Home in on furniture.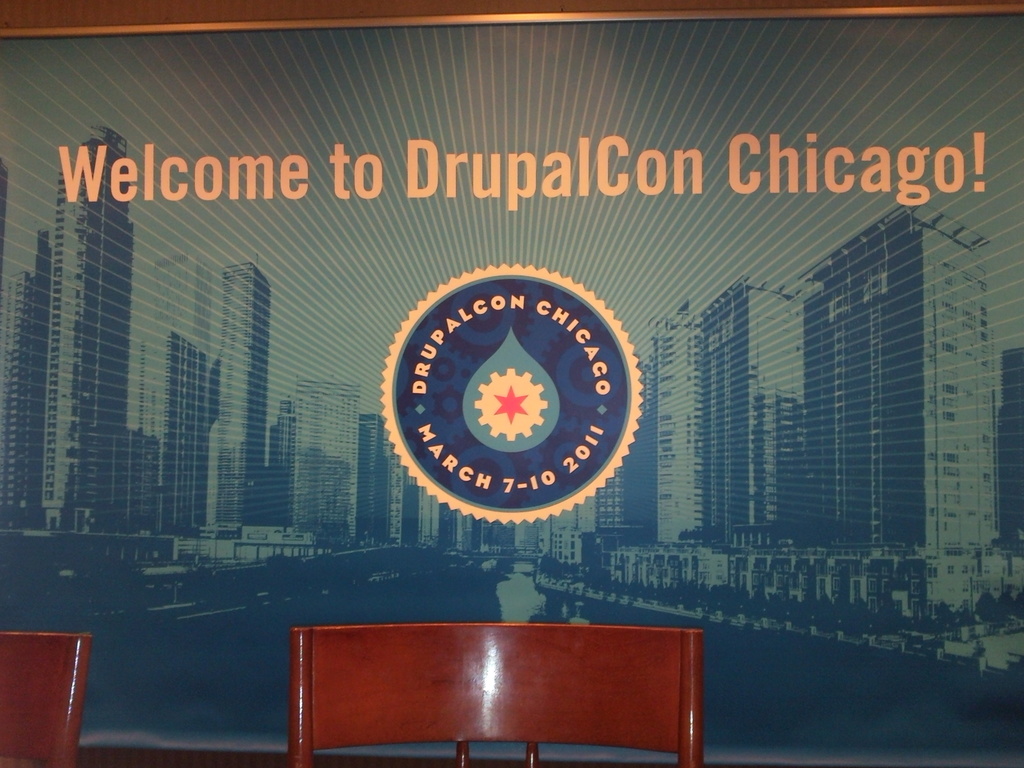
Homed in at box=[293, 625, 705, 767].
